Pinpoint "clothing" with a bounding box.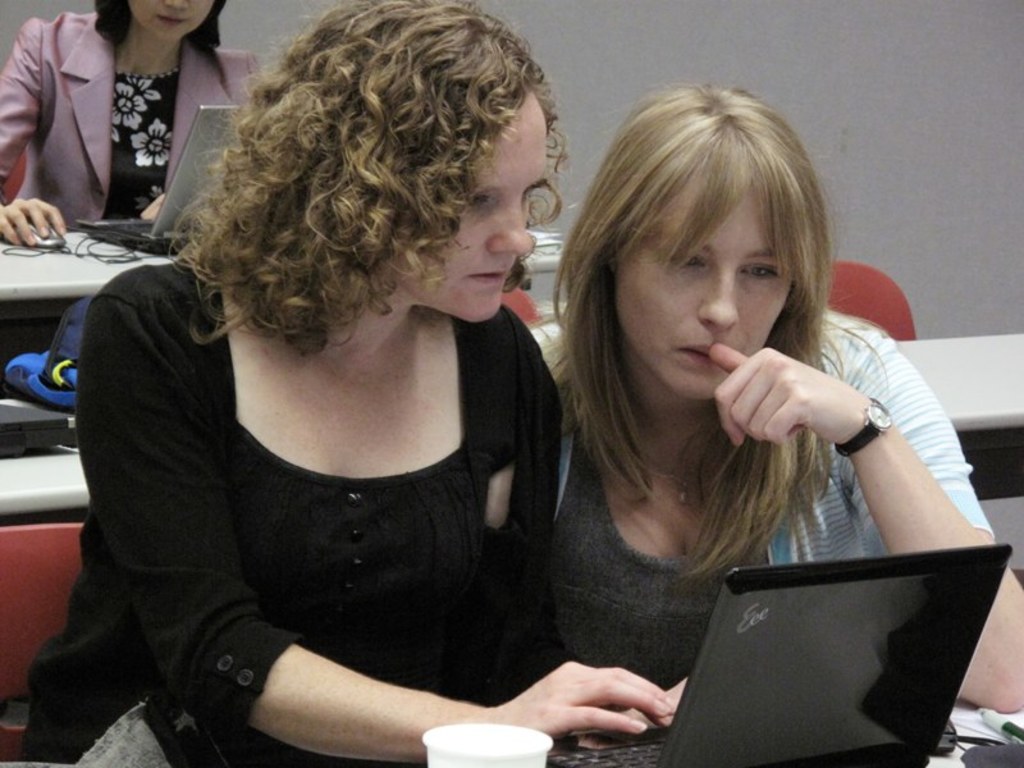
locate(0, 0, 264, 228).
